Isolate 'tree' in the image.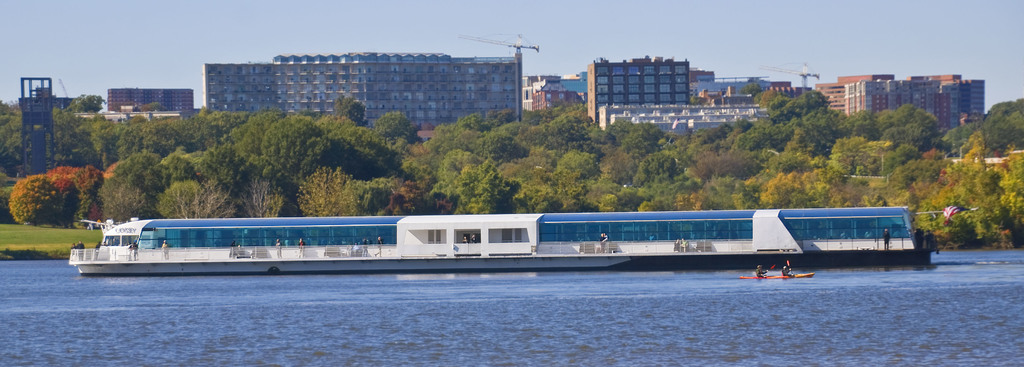
Isolated region: select_region(750, 134, 850, 204).
